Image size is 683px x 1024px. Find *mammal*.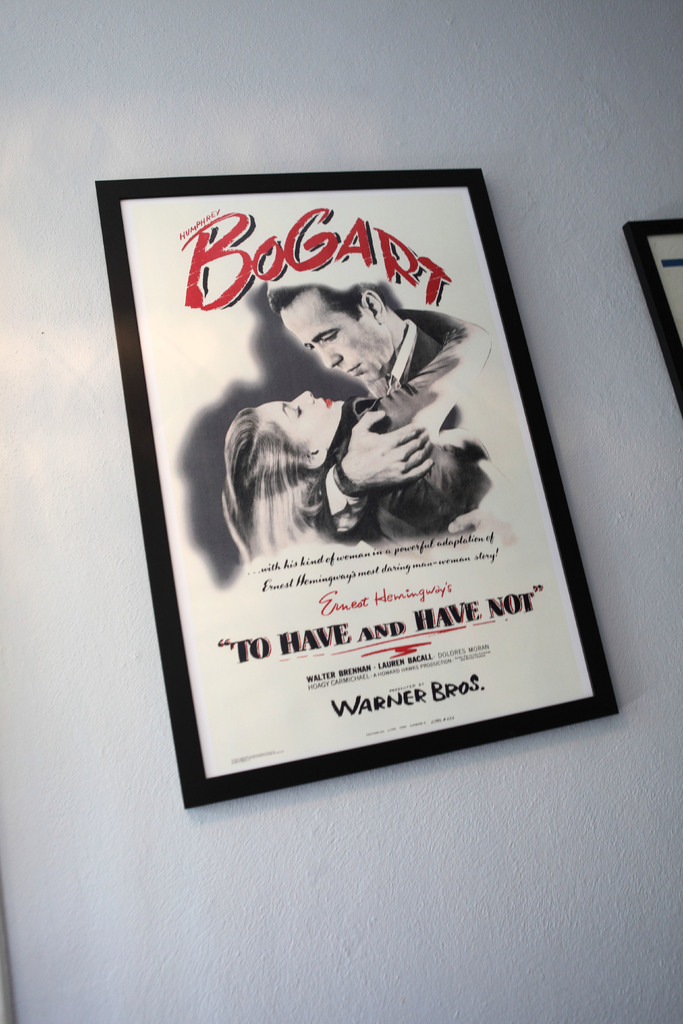
left=276, top=288, right=482, bottom=545.
